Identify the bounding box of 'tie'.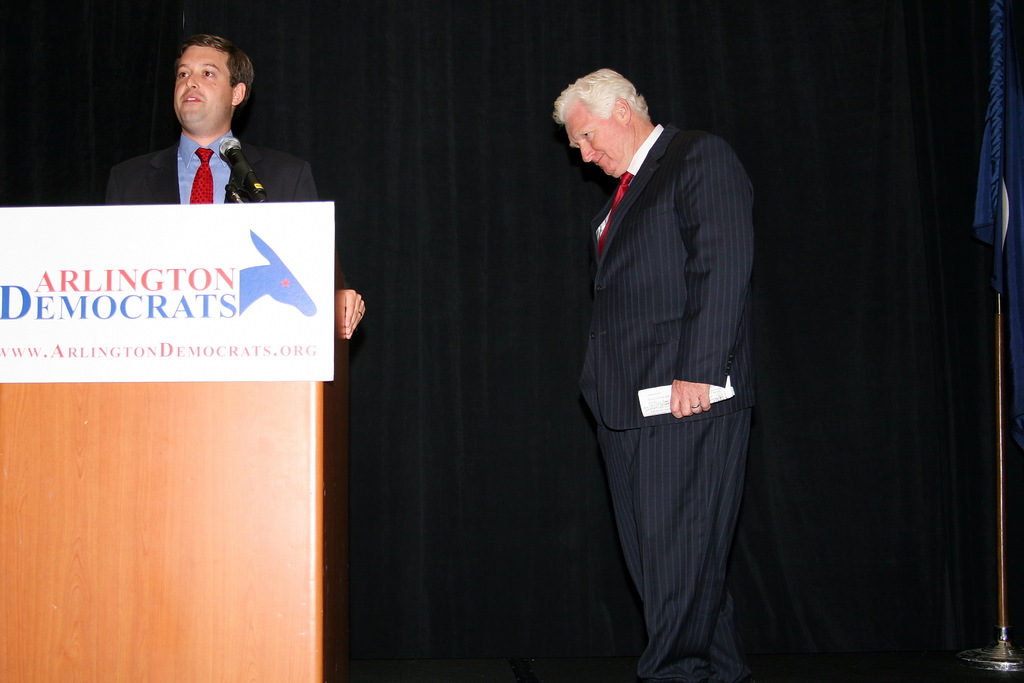
[x1=595, y1=175, x2=630, y2=256].
